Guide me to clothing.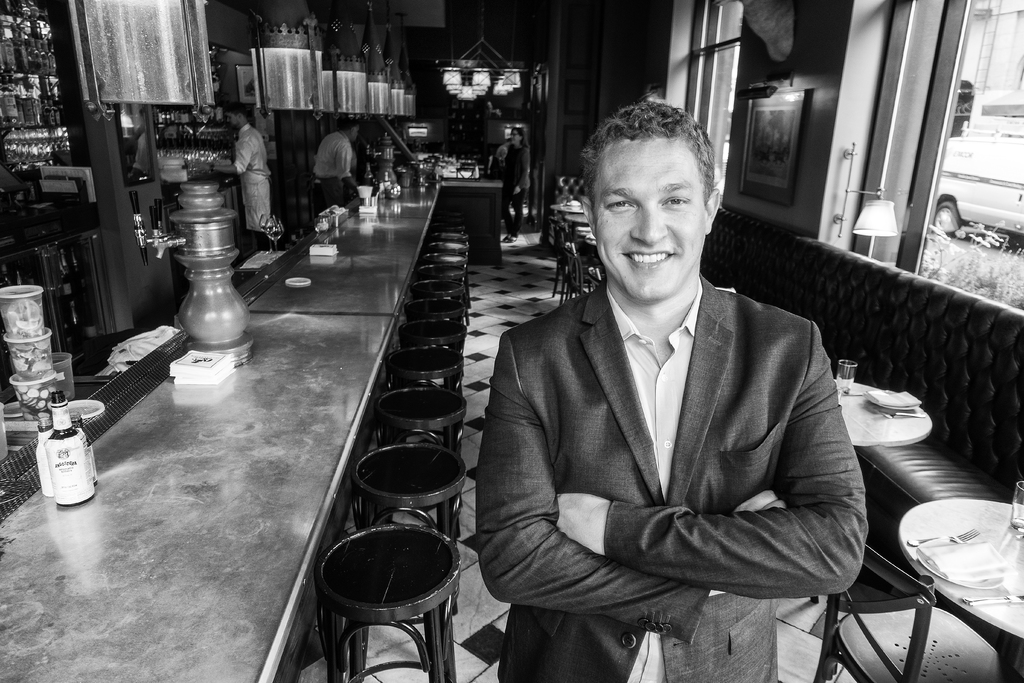
Guidance: l=480, t=227, r=877, b=656.
